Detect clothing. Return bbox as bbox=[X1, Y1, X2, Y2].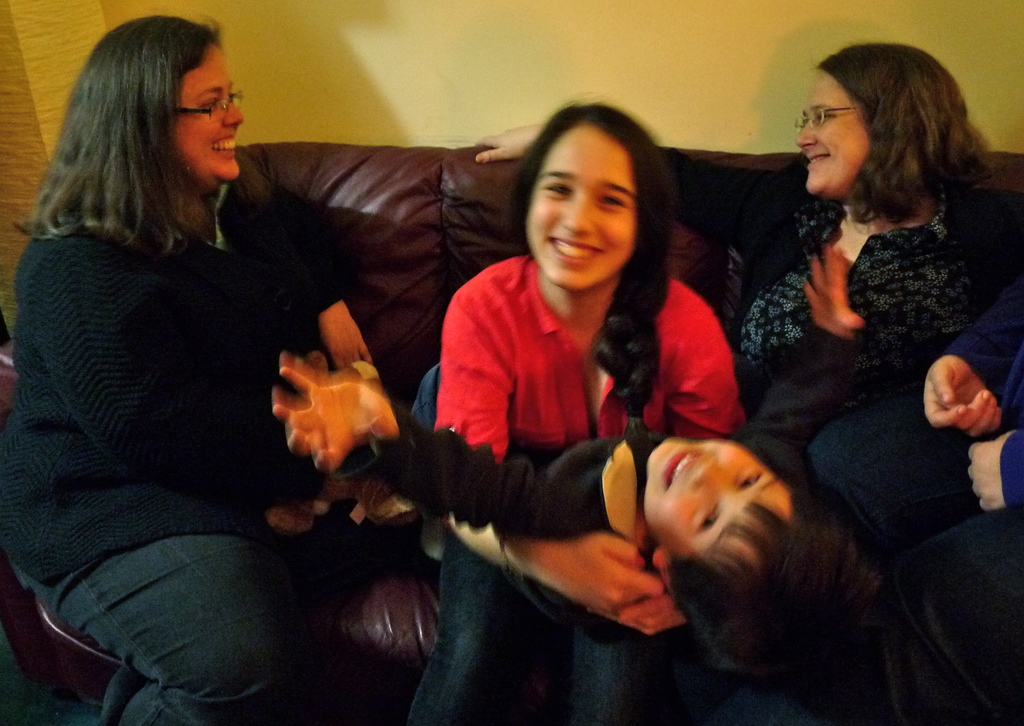
bbox=[815, 280, 1023, 711].
